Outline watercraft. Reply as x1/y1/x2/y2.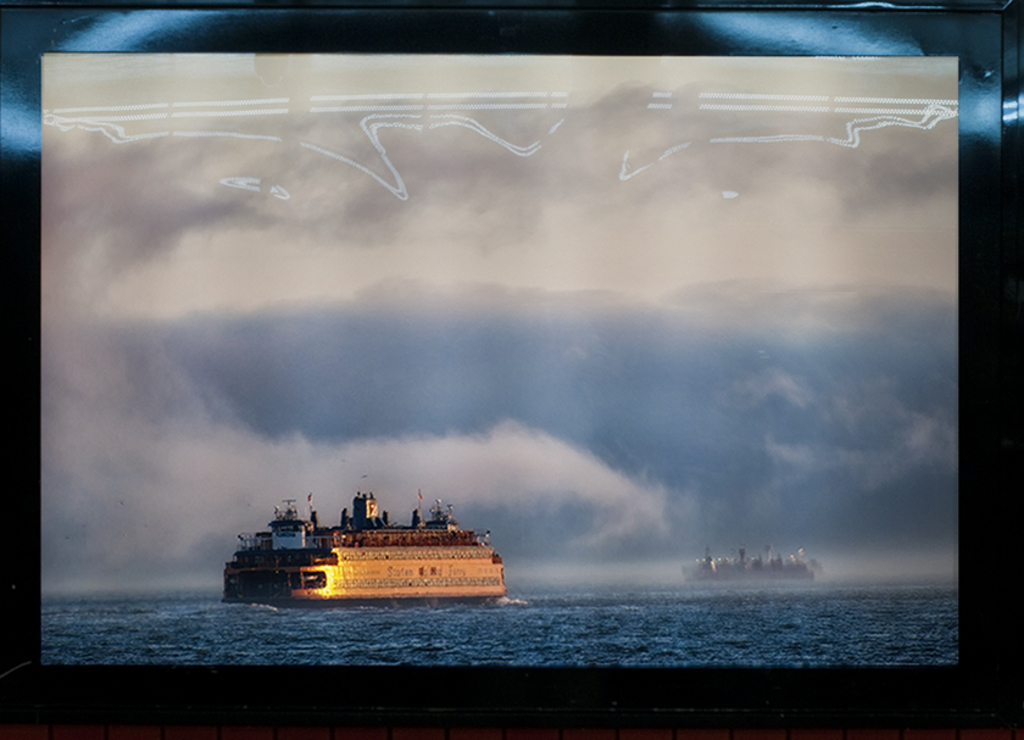
211/493/495/602.
